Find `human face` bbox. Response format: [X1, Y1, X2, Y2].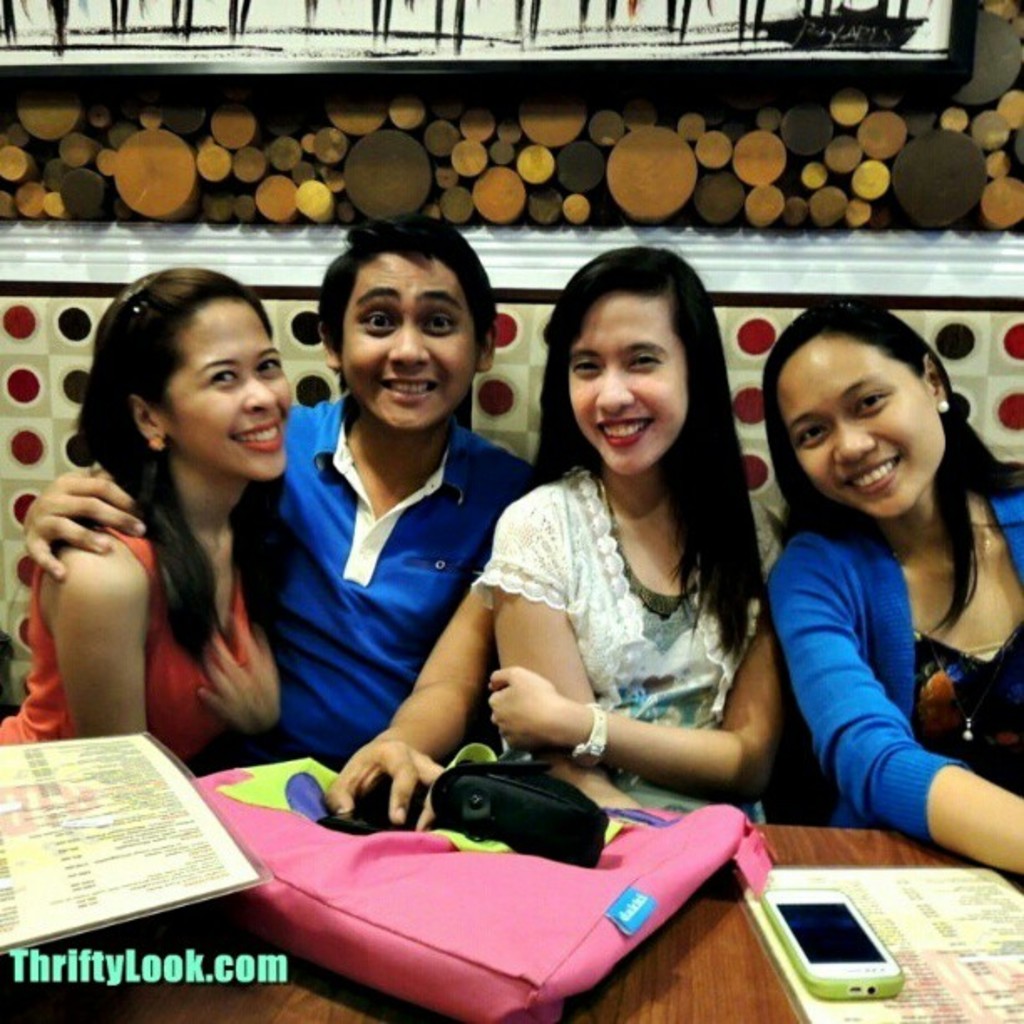
[567, 294, 684, 474].
